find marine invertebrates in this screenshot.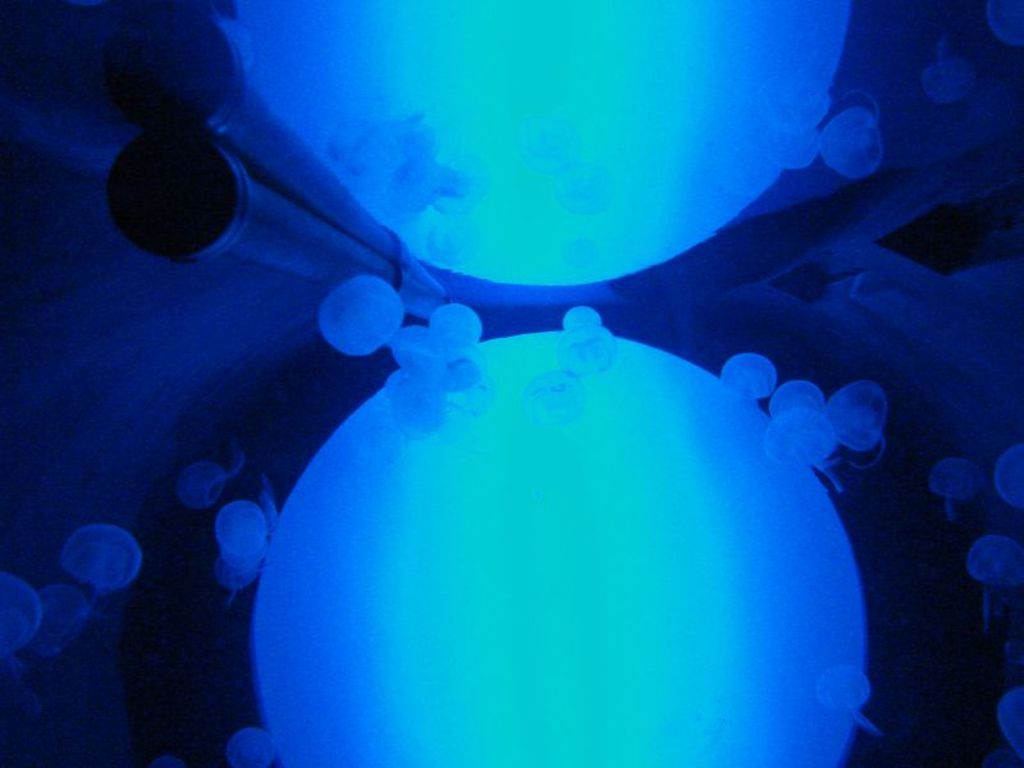
The bounding box for marine invertebrates is 212/497/268/608.
